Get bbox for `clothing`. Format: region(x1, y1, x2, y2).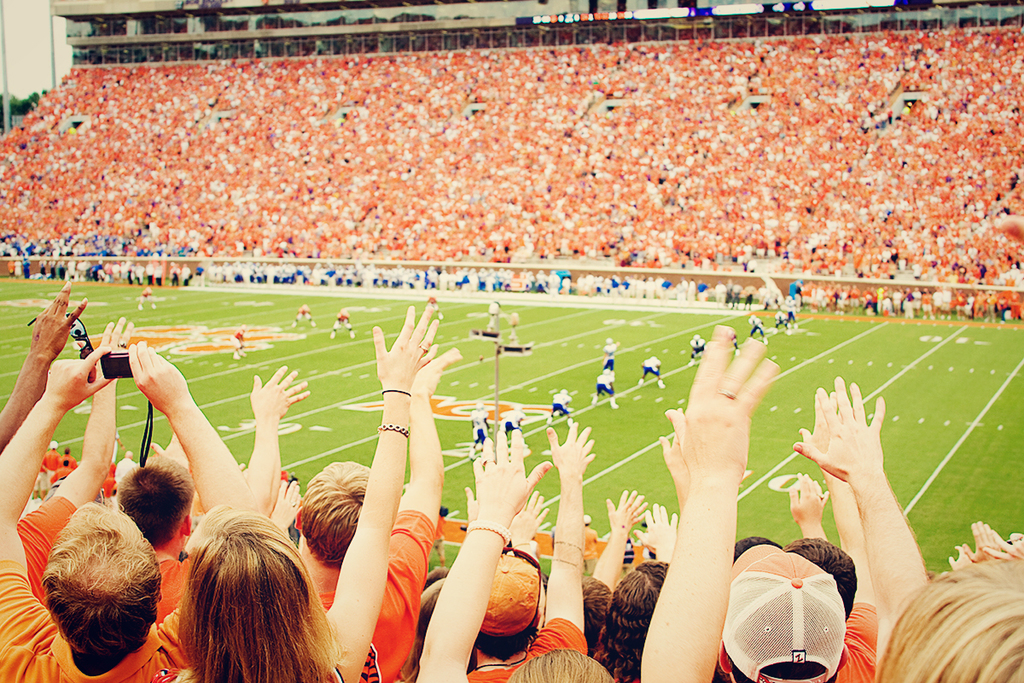
region(602, 342, 616, 369).
